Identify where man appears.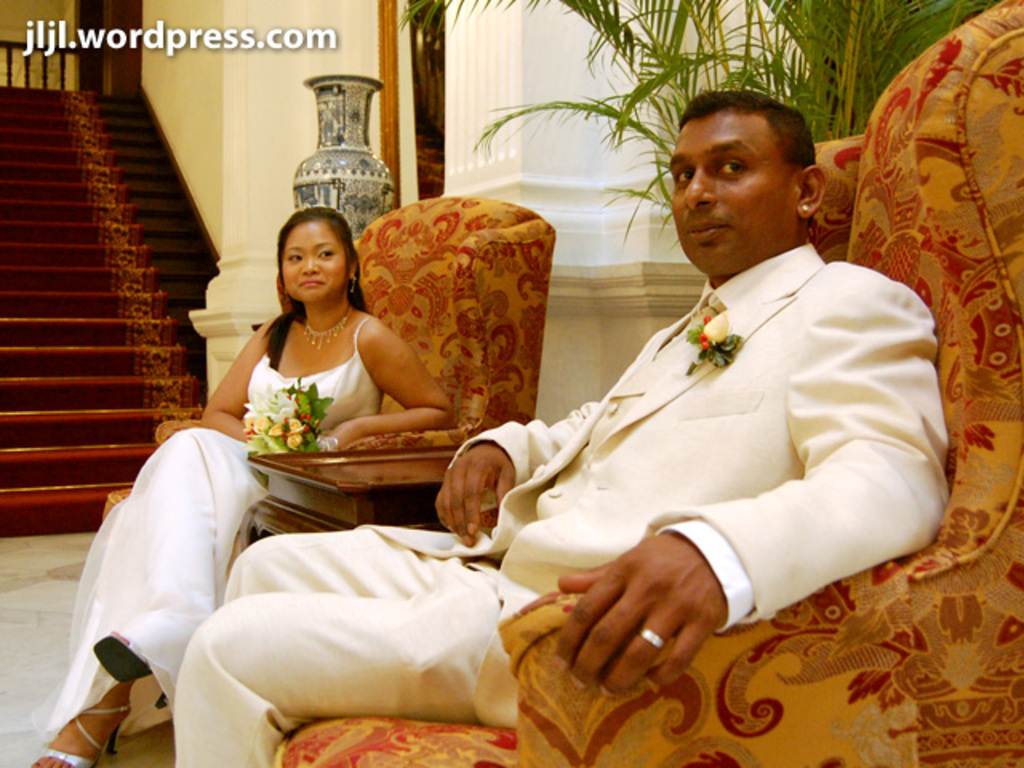
Appears at bbox=[155, 88, 942, 766].
